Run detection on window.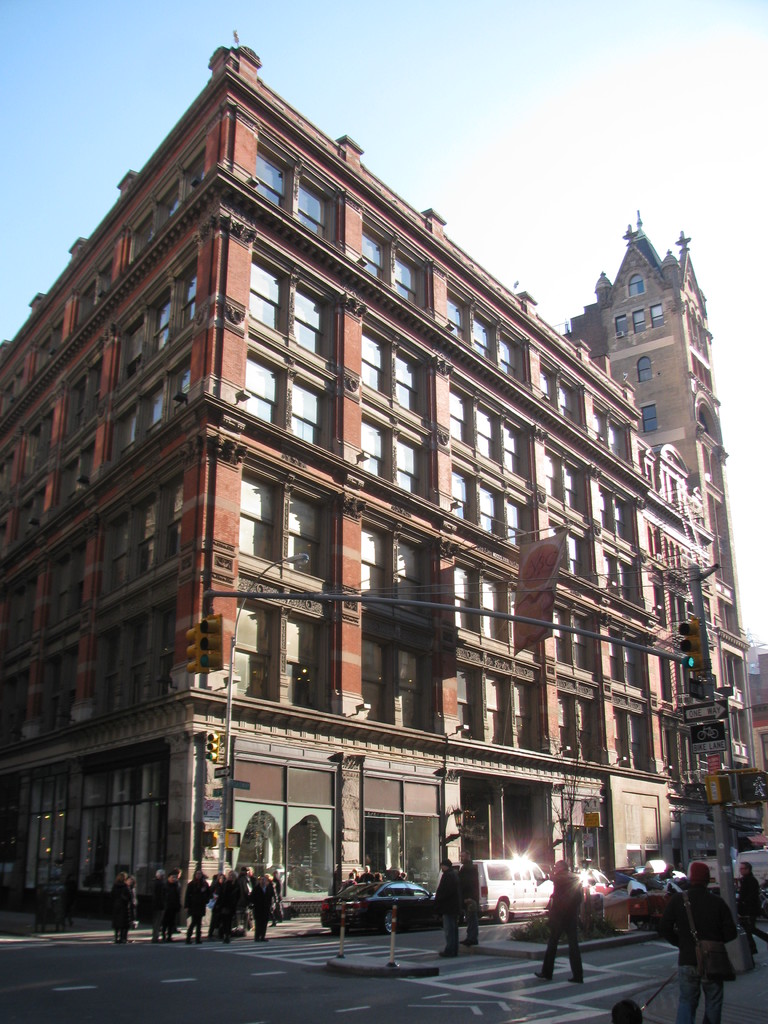
Result: Rect(292, 382, 326, 449).
